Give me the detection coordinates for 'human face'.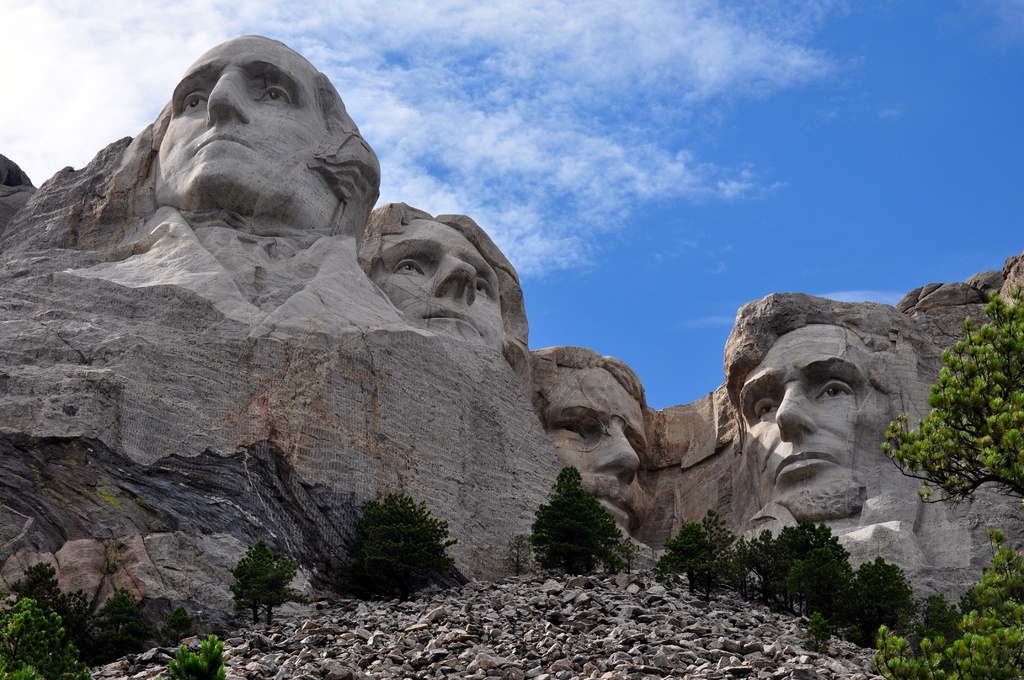
[x1=742, y1=323, x2=876, y2=514].
